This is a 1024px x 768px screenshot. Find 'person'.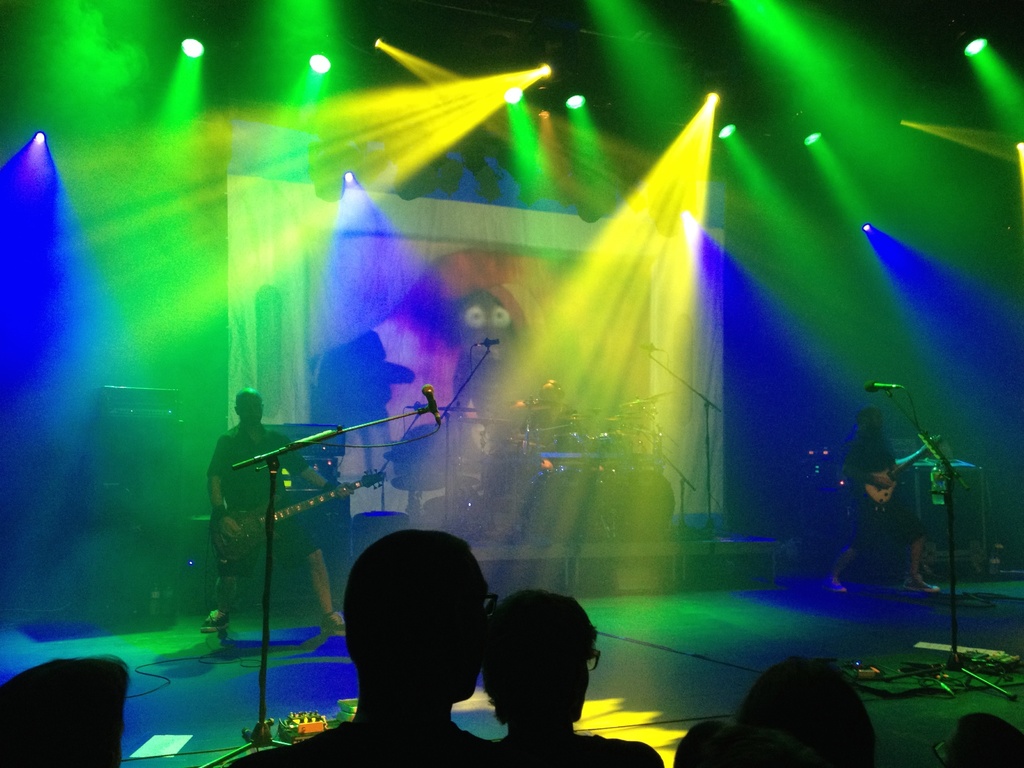
Bounding box: left=677, top=720, right=750, bottom=767.
